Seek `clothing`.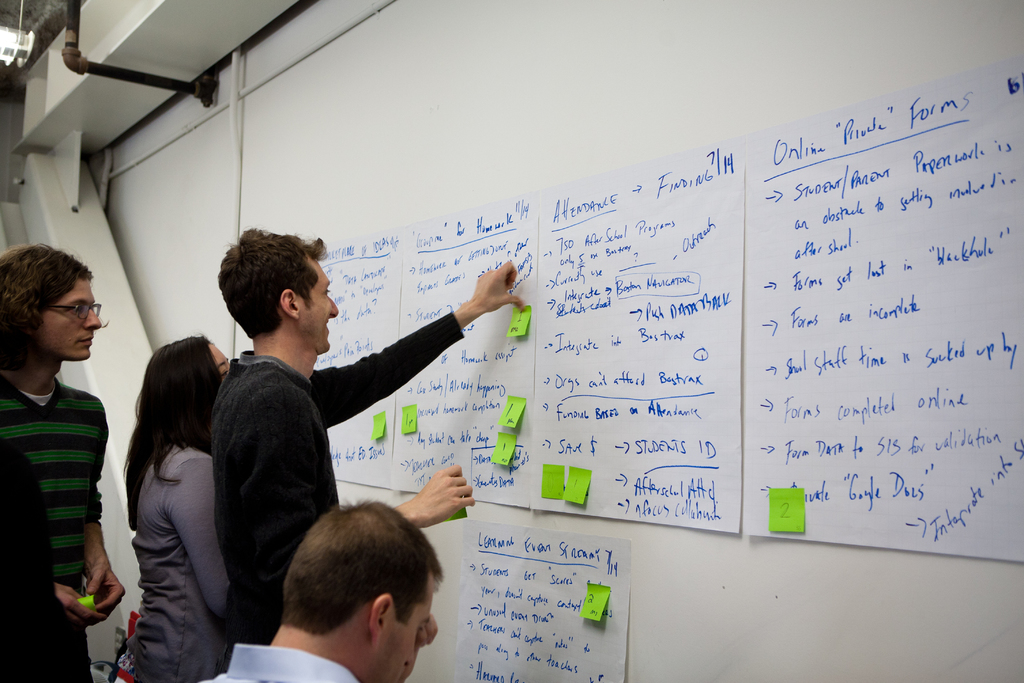
locate(0, 372, 111, 682).
